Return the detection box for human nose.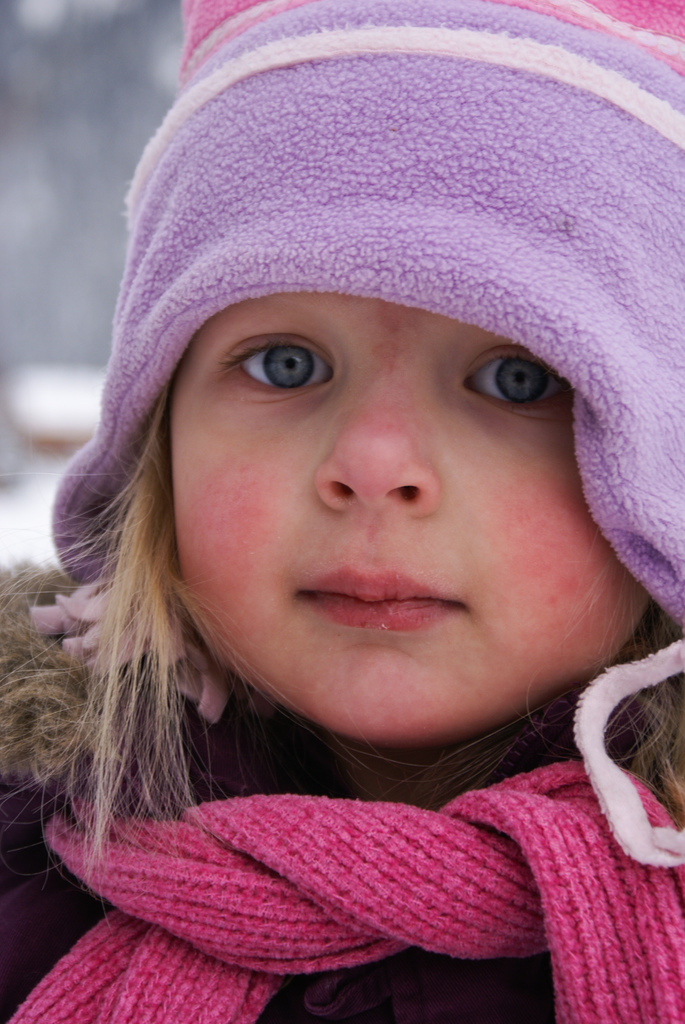
(304,367,452,509).
